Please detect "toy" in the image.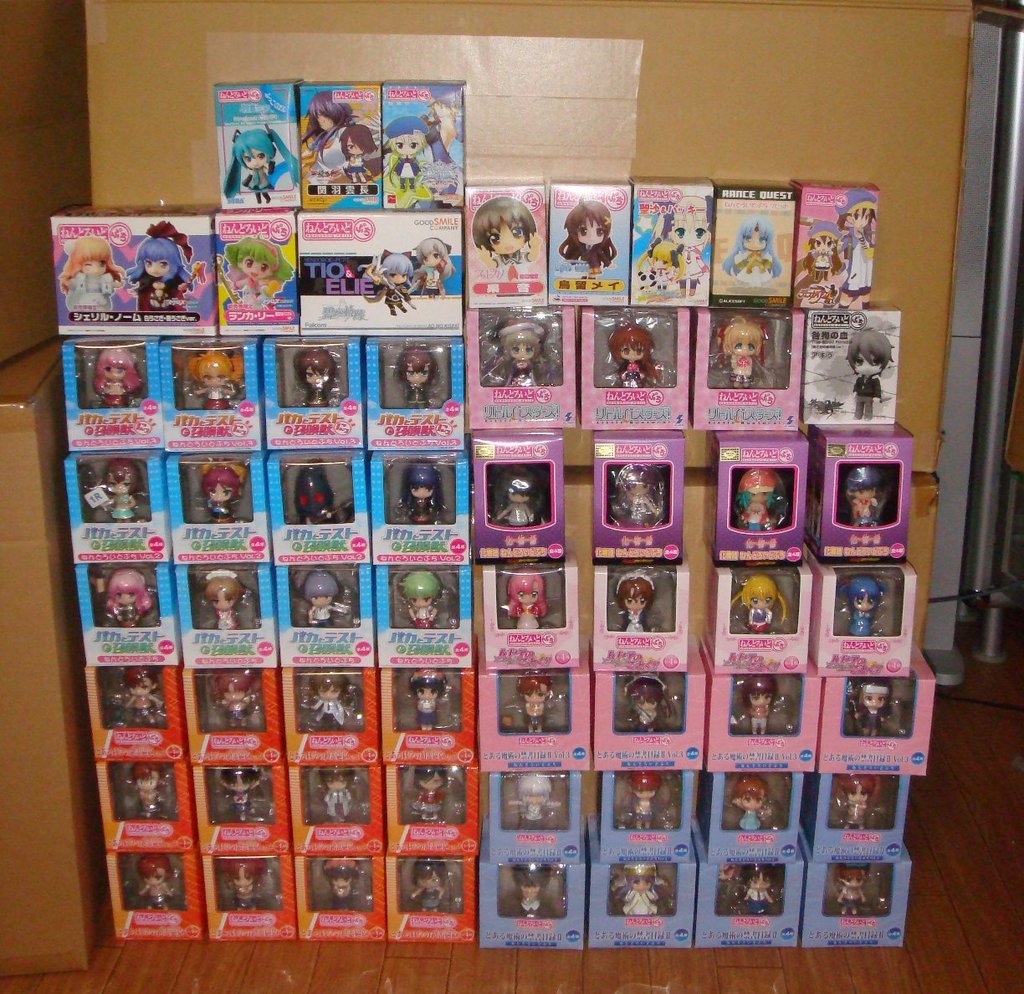
723,309,760,379.
